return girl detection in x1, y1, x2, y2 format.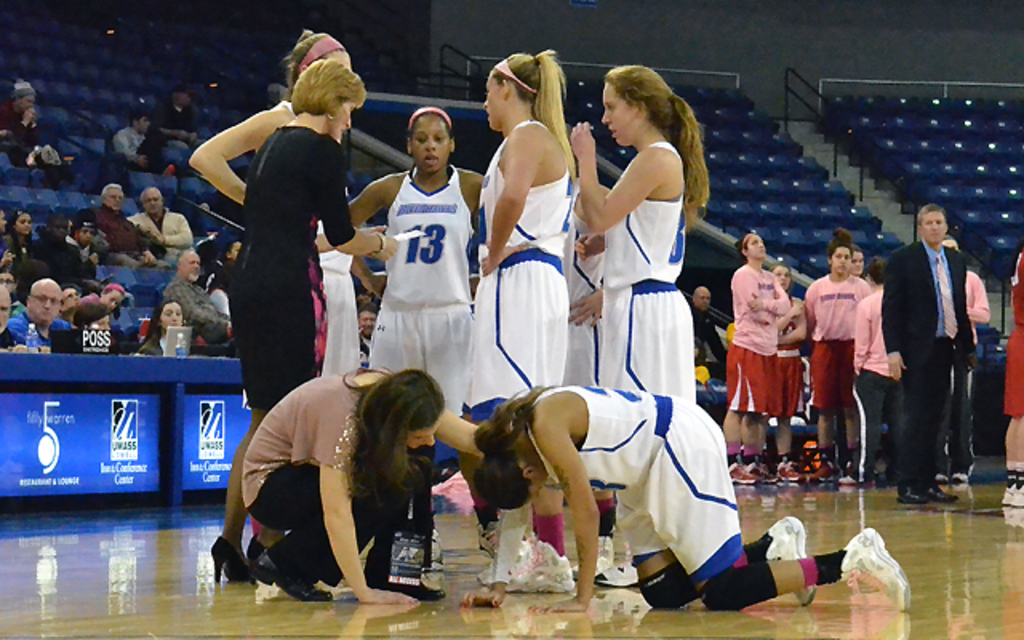
570, 61, 696, 565.
